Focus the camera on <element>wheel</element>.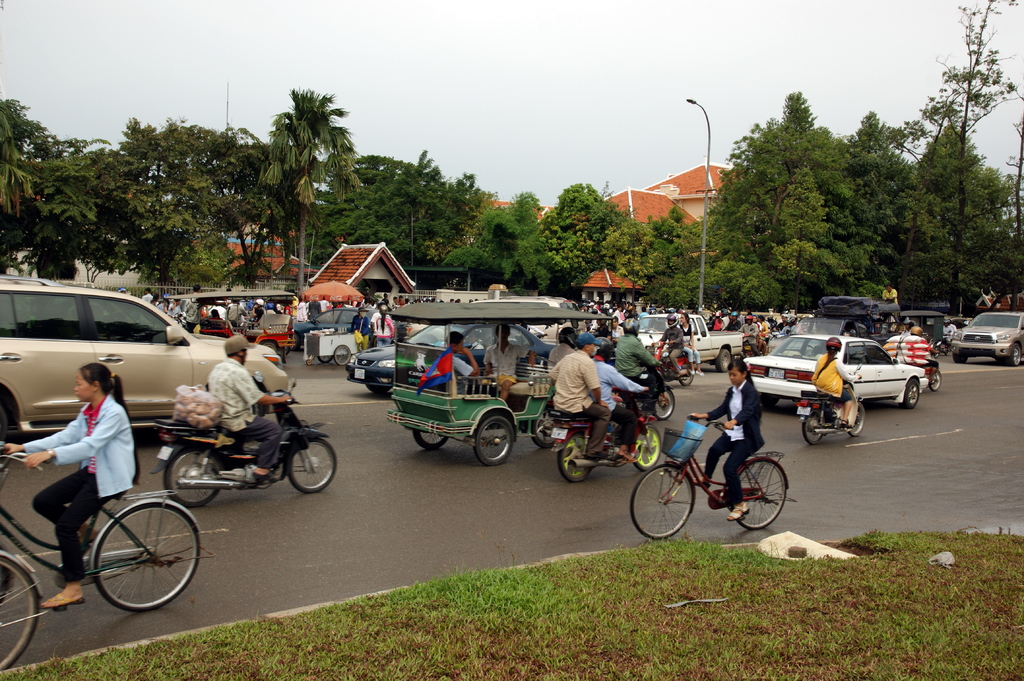
Focus region: Rect(285, 344, 289, 353).
